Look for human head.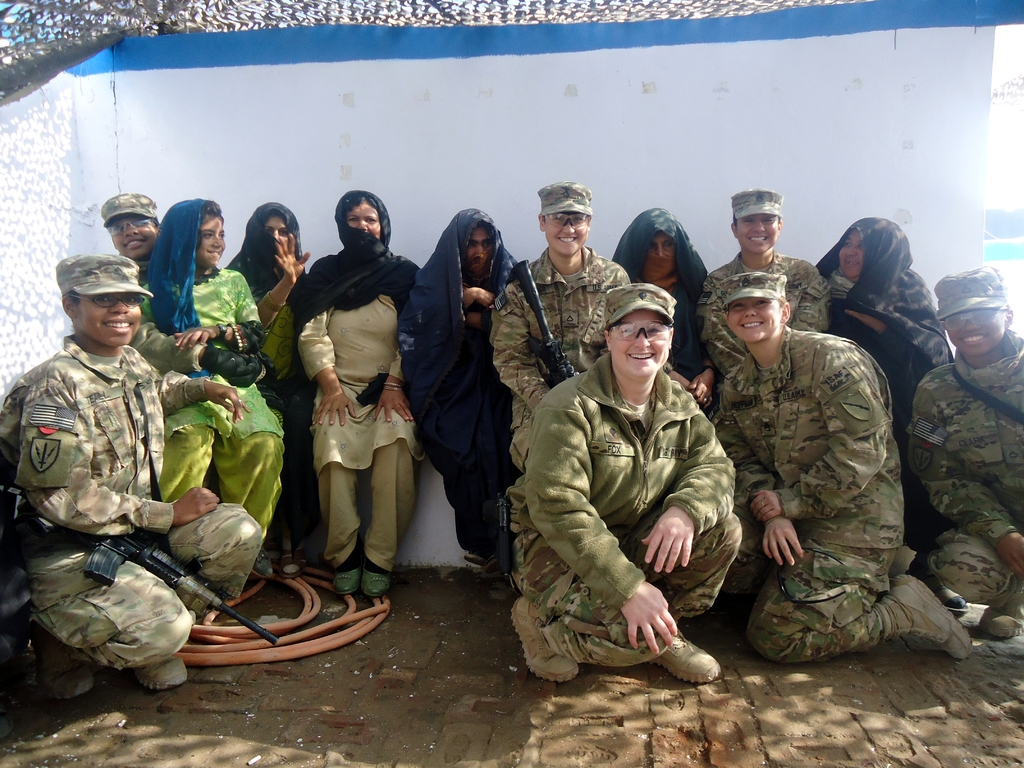
Found: [247, 201, 298, 268].
